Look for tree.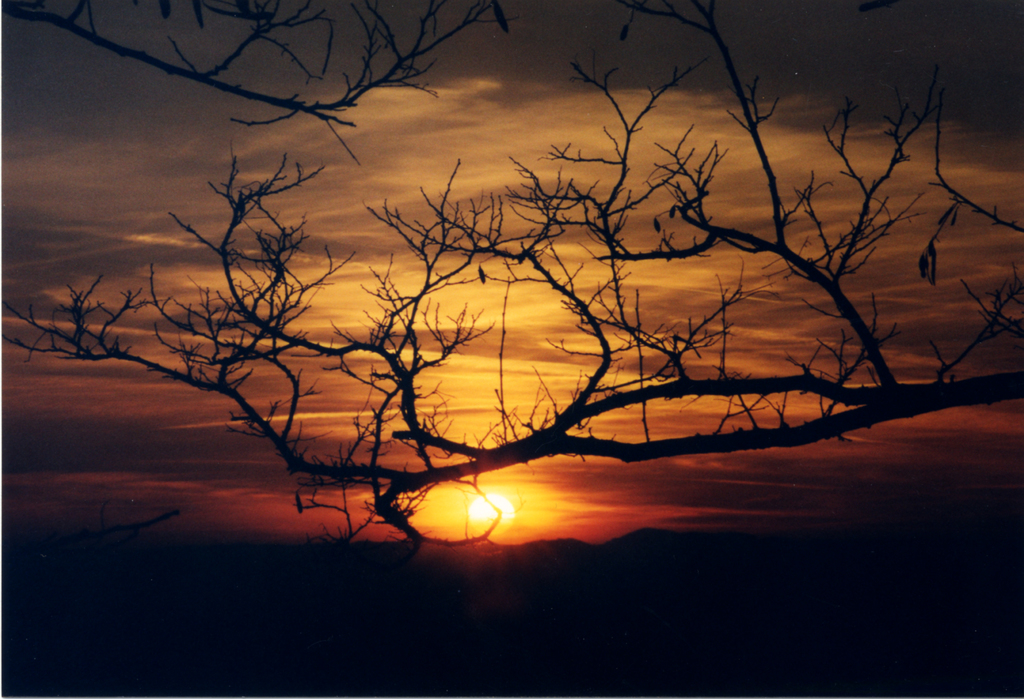
Found: {"left": 0, "top": 0, "right": 1023, "bottom": 565}.
